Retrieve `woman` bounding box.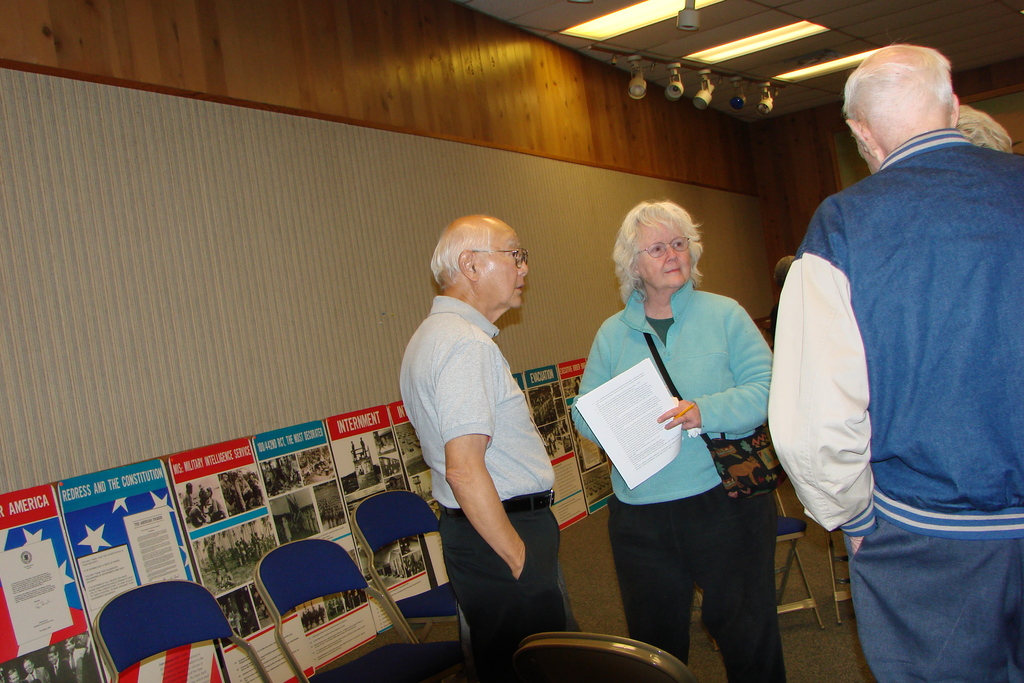
Bounding box: x1=570, y1=195, x2=771, y2=682.
